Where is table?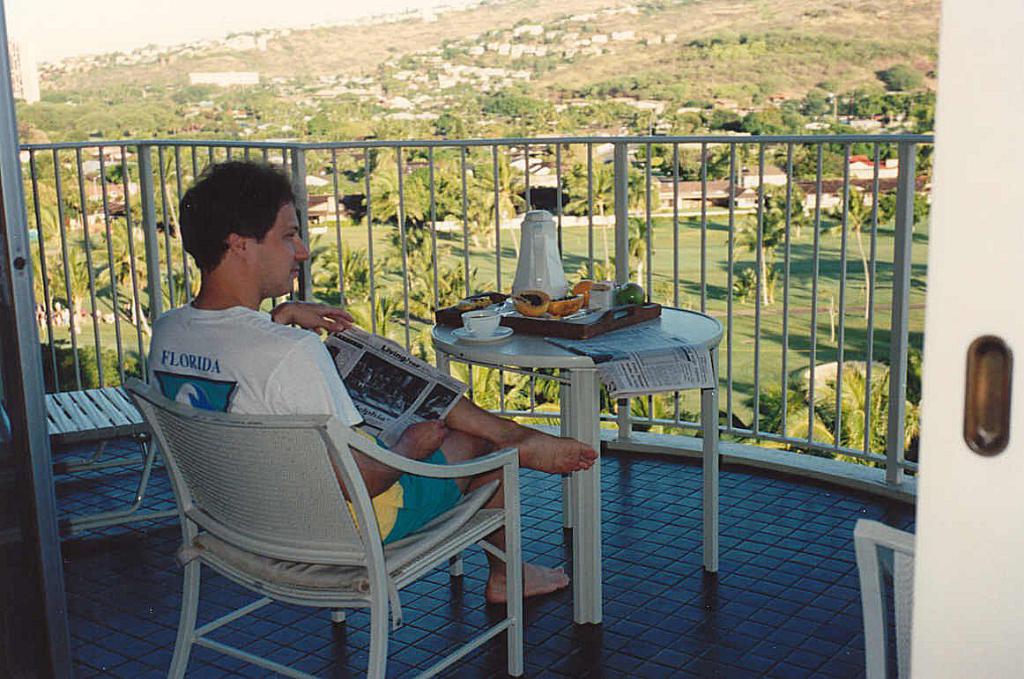
left=424, top=287, right=753, bottom=624.
